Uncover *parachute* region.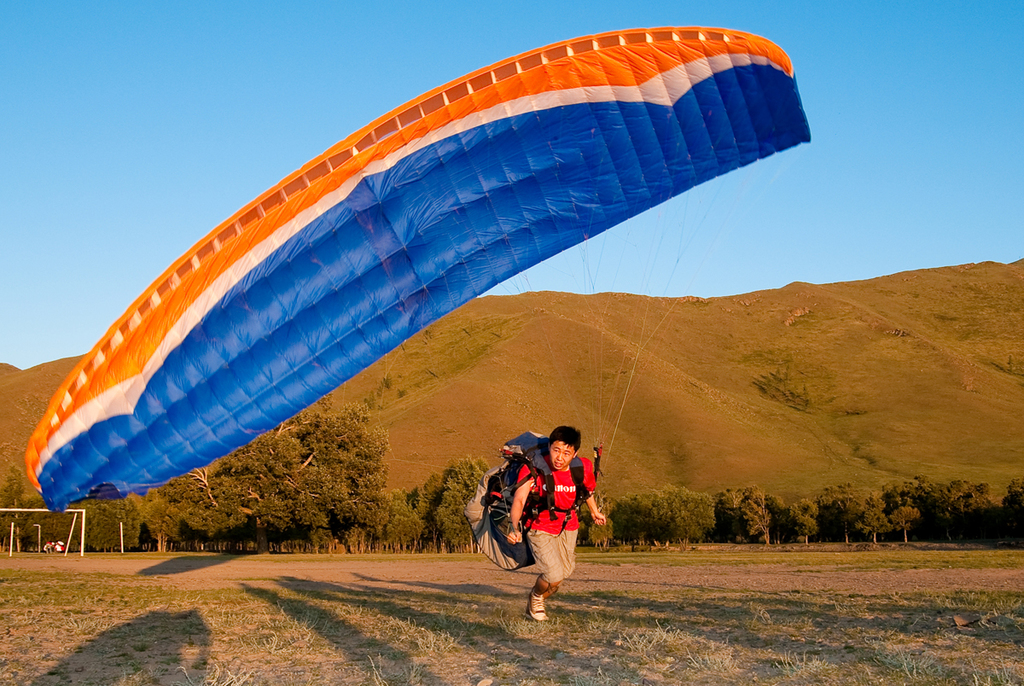
Uncovered: locate(73, 15, 779, 569).
